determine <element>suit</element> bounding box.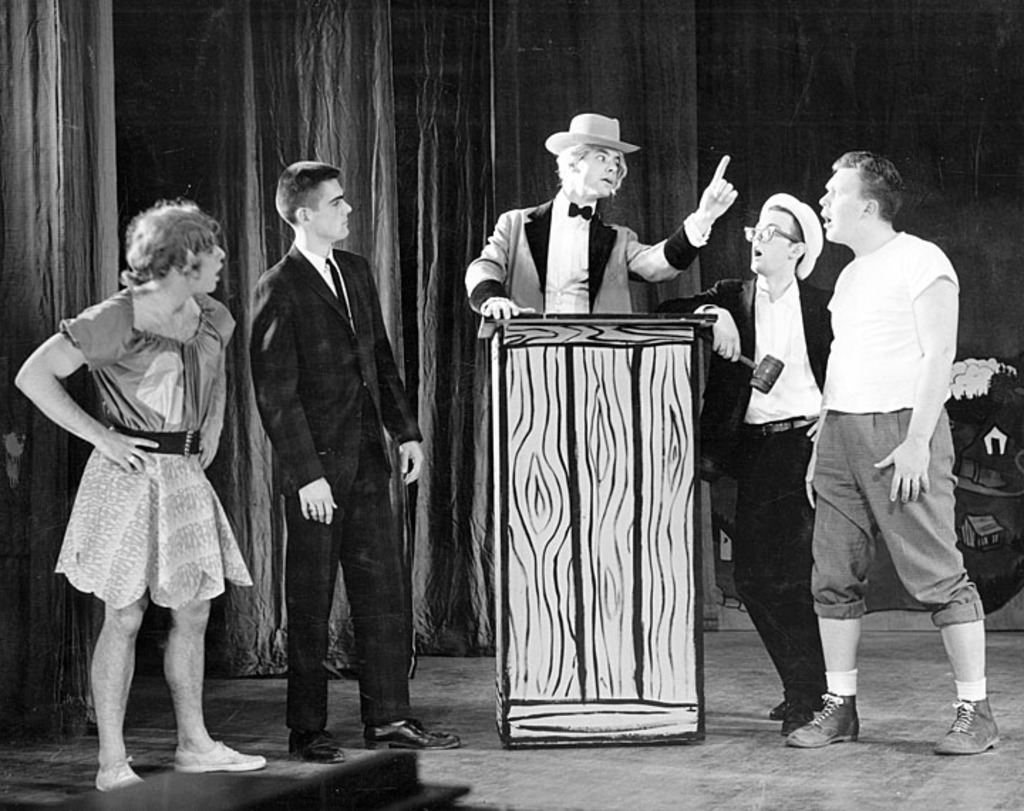
Determined: box=[457, 201, 711, 317].
